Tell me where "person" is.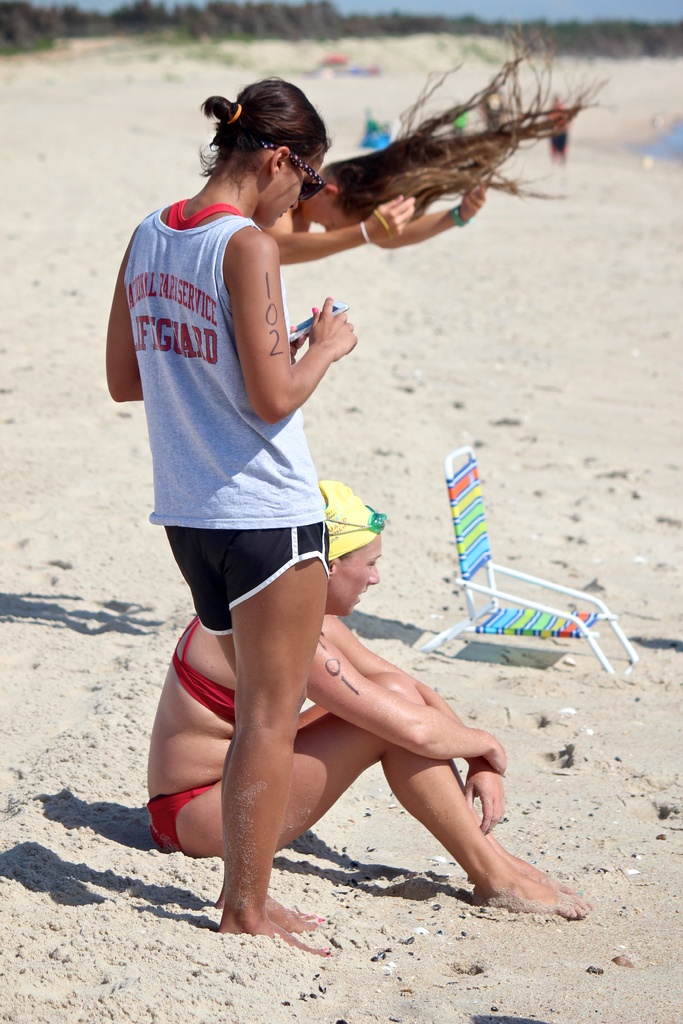
"person" is at bbox=[141, 477, 595, 922].
